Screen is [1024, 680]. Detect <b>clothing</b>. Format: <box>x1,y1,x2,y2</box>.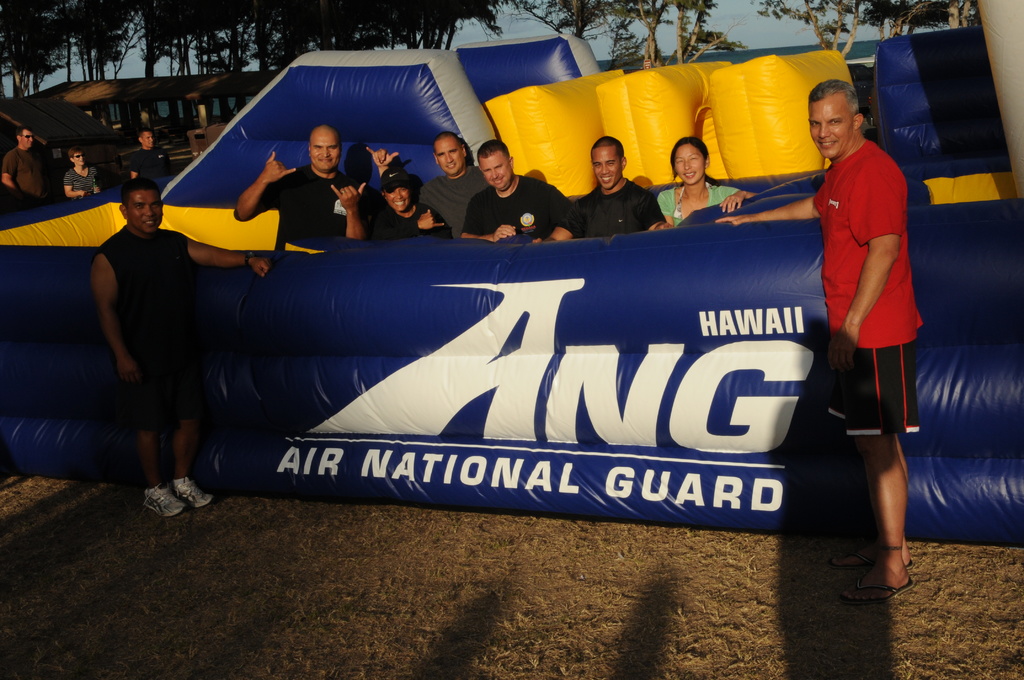
<box>0,140,50,203</box>.
